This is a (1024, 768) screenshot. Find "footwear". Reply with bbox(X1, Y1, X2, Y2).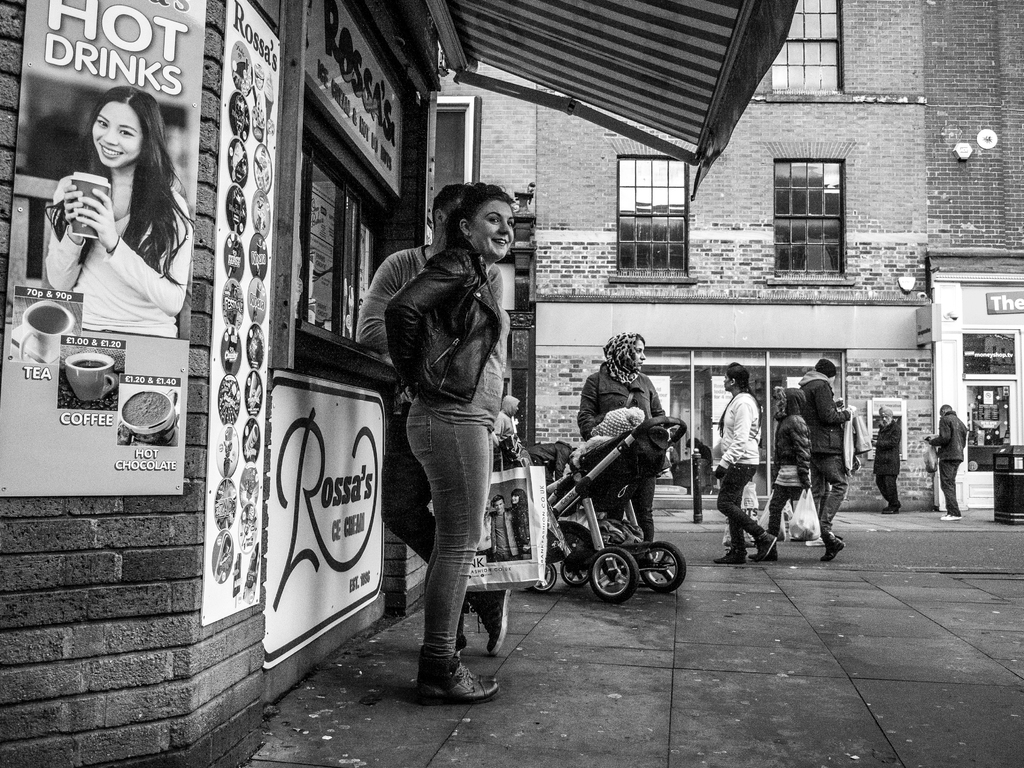
bbox(940, 514, 958, 519).
